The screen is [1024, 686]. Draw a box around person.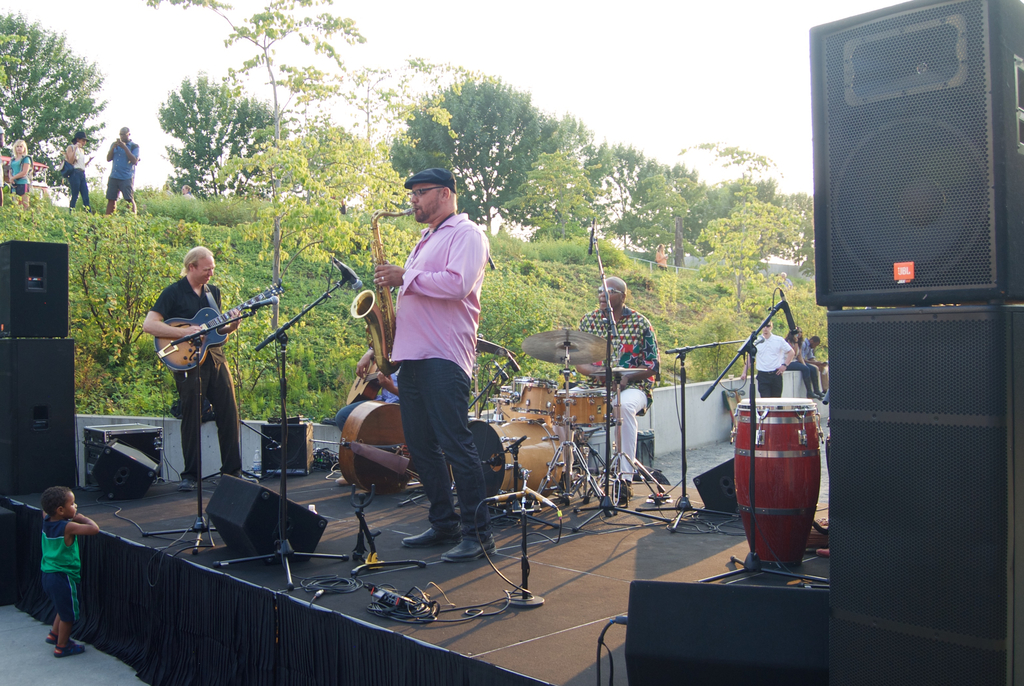
{"left": 143, "top": 249, "right": 258, "bottom": 494}.
